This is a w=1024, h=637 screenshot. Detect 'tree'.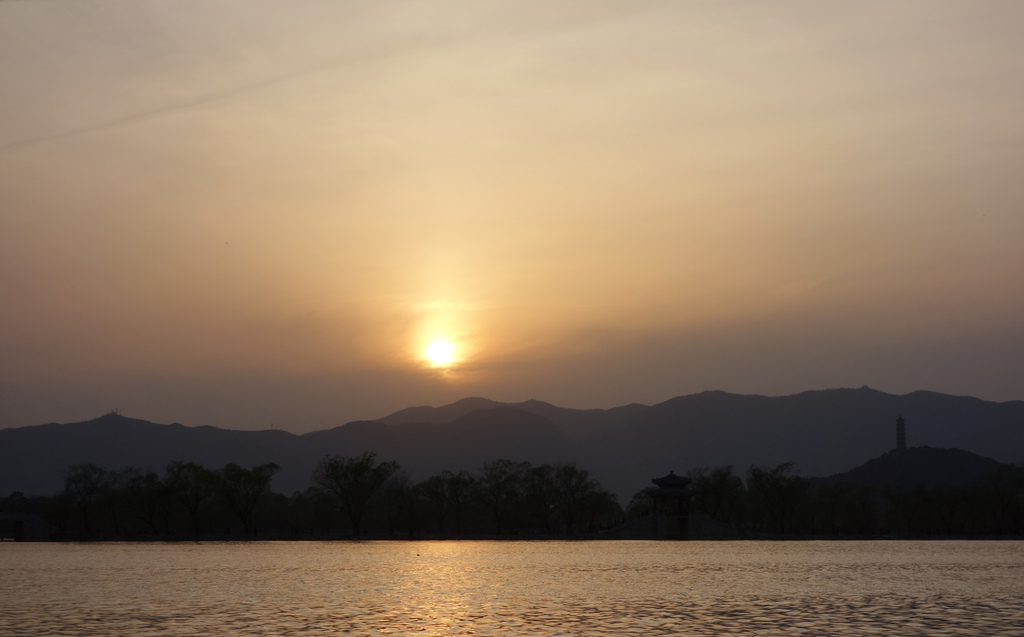
{"x1": 397, "y1": 465, "x2": 490, "y2": 531}.
